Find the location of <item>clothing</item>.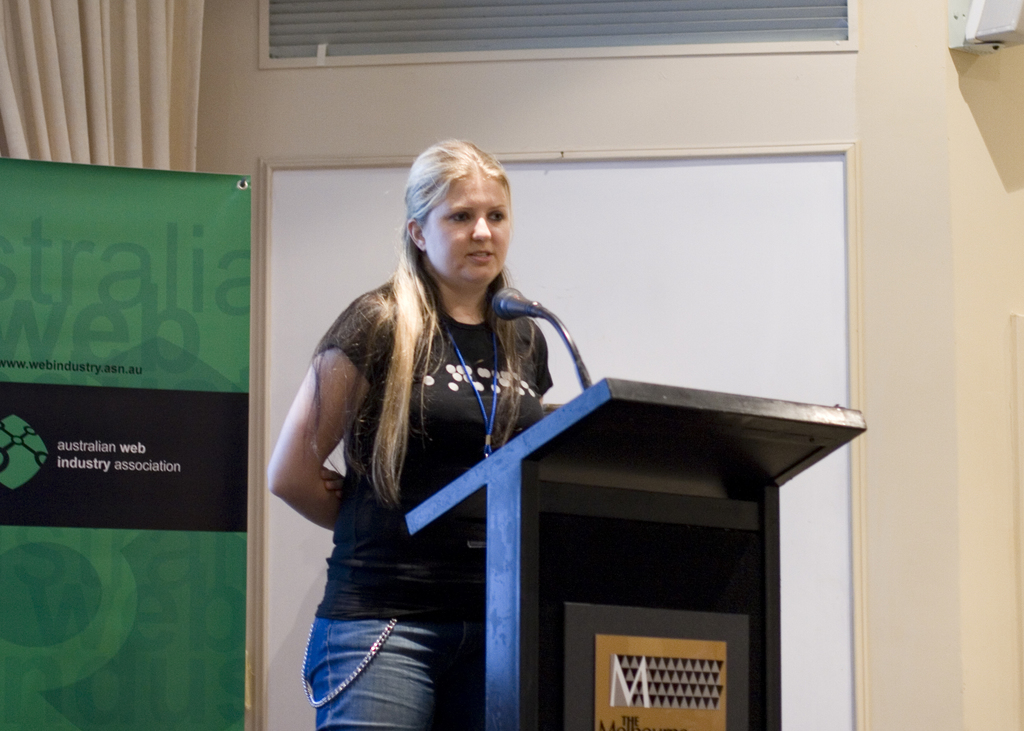
Location: 272, 213, 561, 638.
